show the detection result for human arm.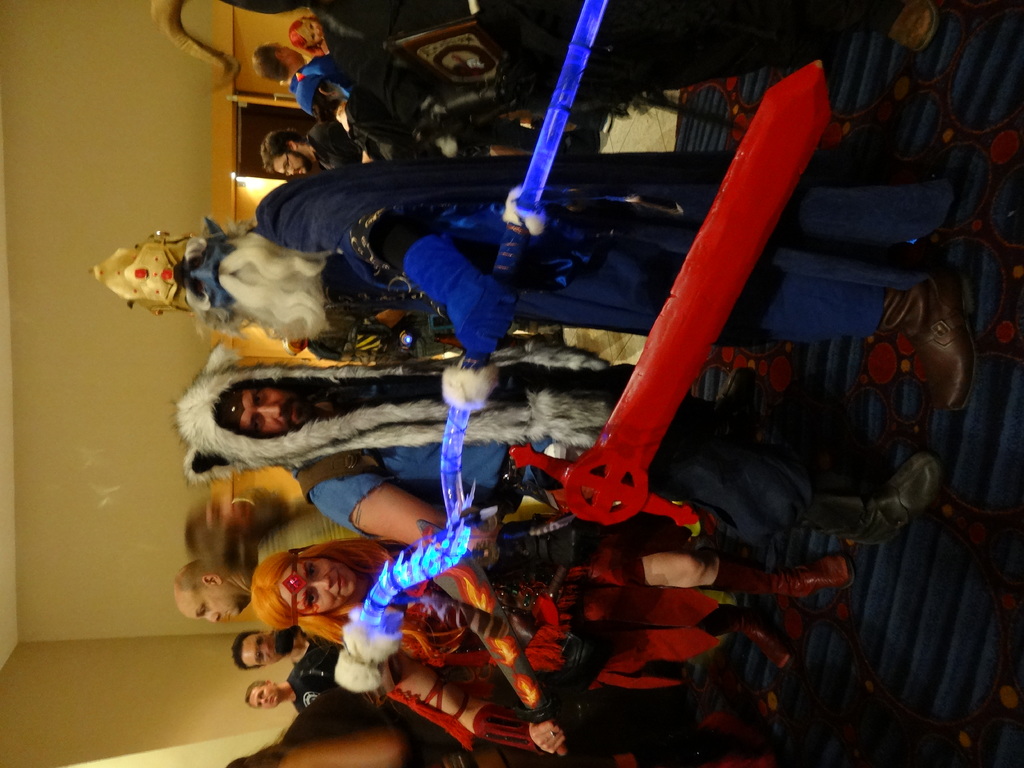
Rect(280, 198, 527, 352).
